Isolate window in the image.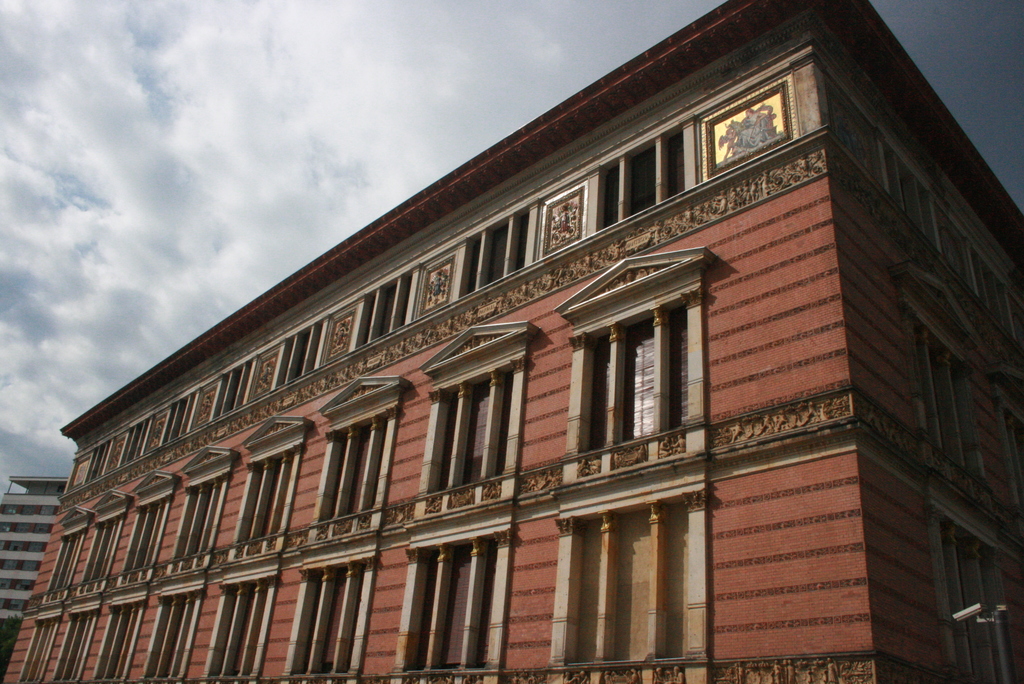
Isolated region: locate(595, 132, 683, 225).
